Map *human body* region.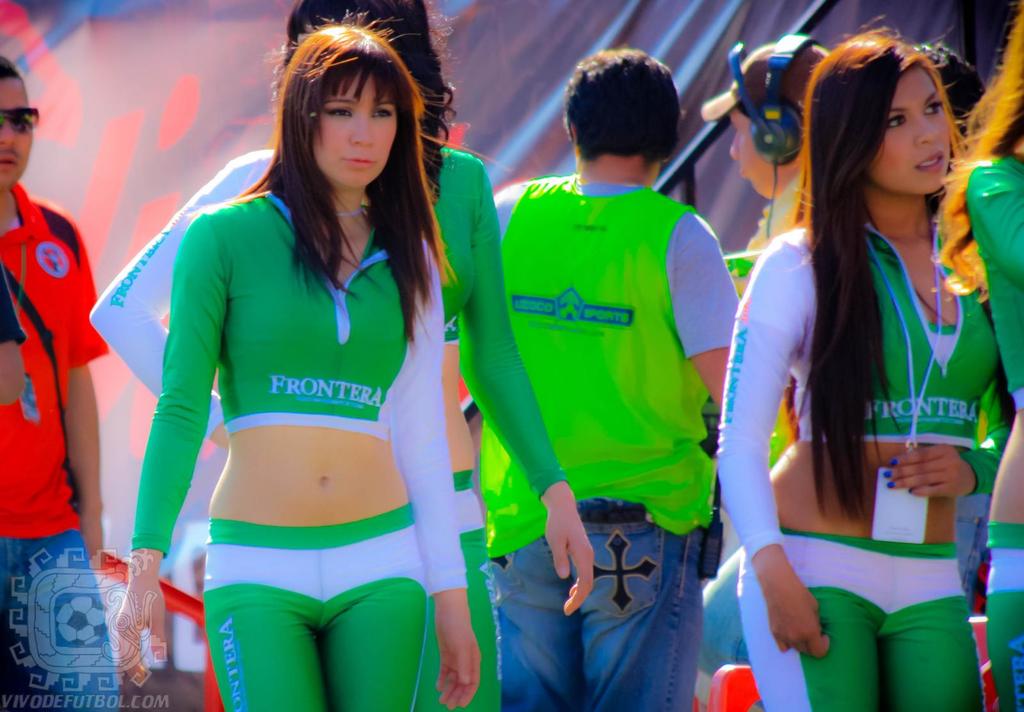
Mapped to [left=447, top=45, right=742, bottom=711].
